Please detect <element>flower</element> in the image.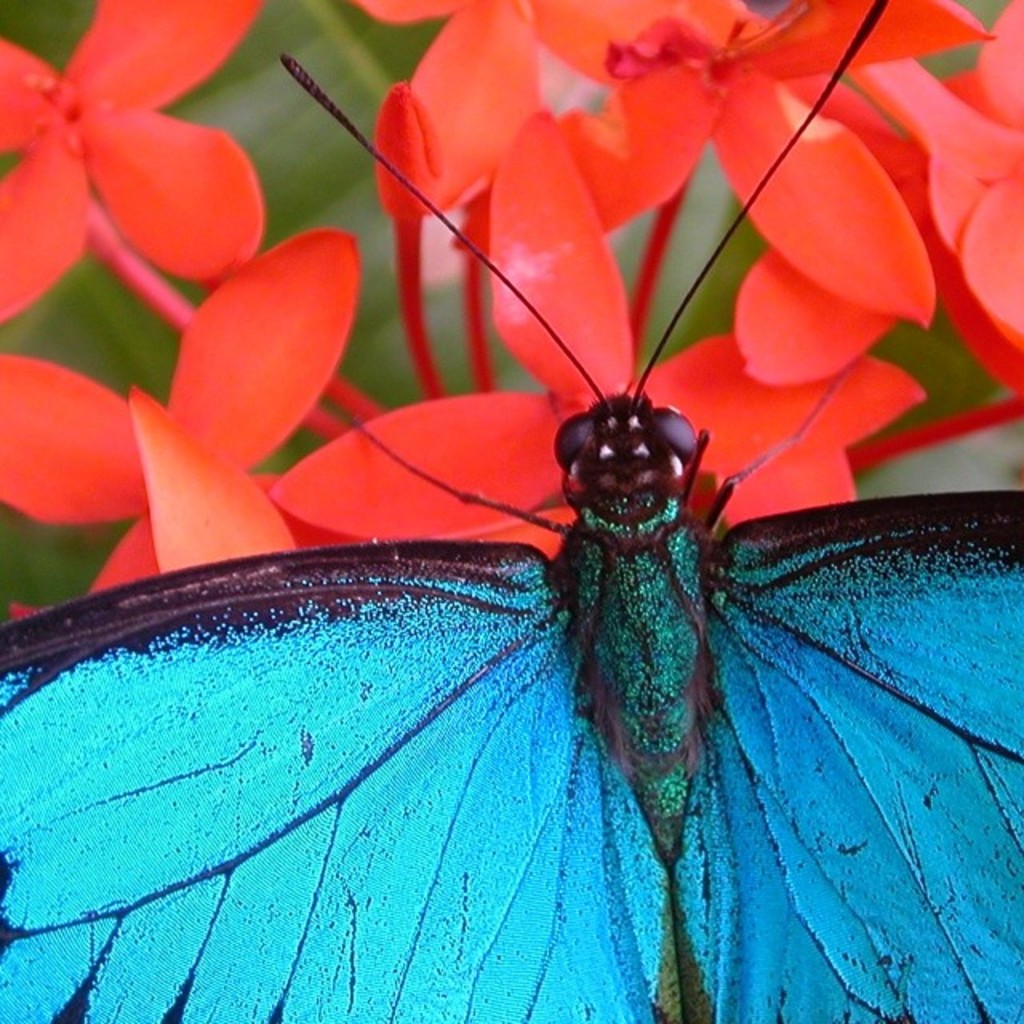
box=[0, 0, 282, 330].
